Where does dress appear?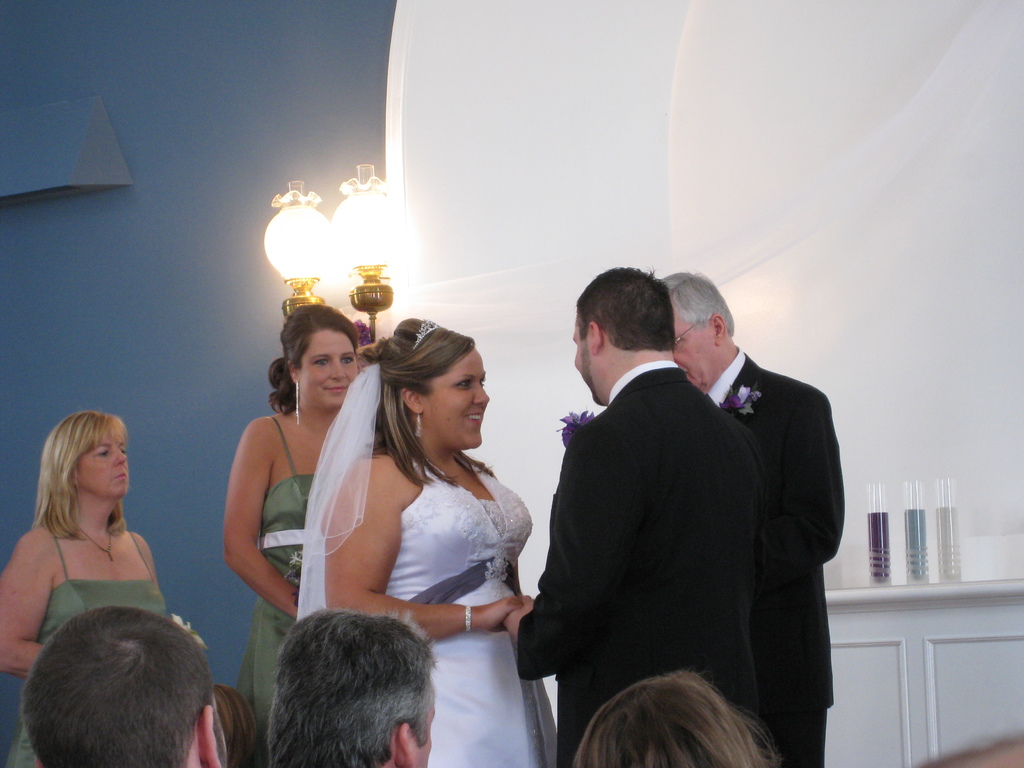
Appears at {"x1": 5, "y1": 532, "x2": 173, "y2": 767}.
